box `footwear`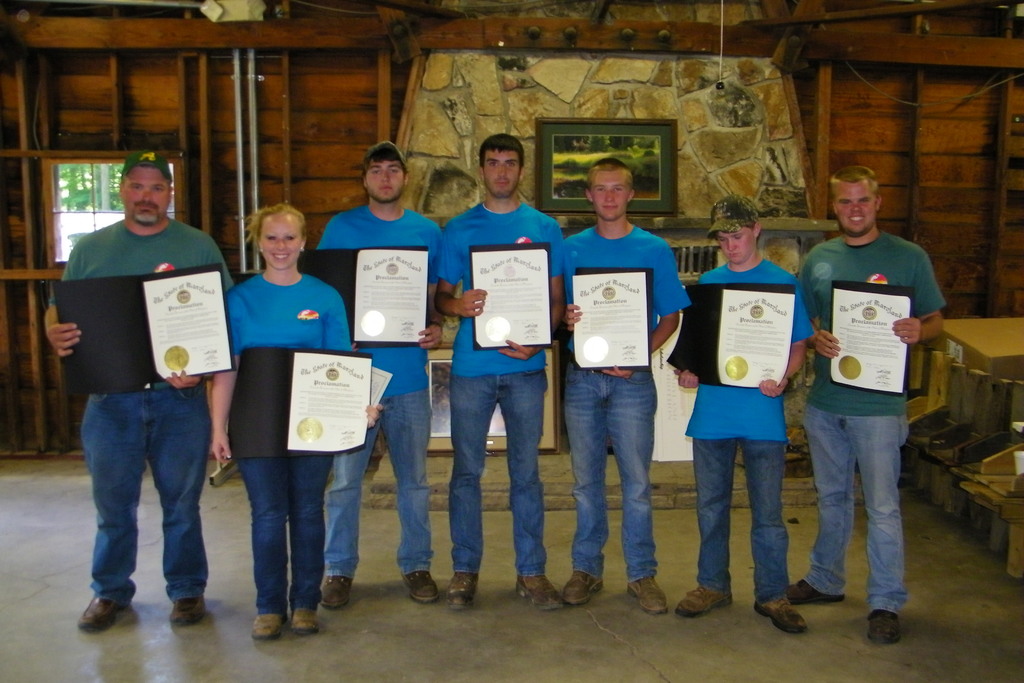
region(511, 578, 565, 613)
